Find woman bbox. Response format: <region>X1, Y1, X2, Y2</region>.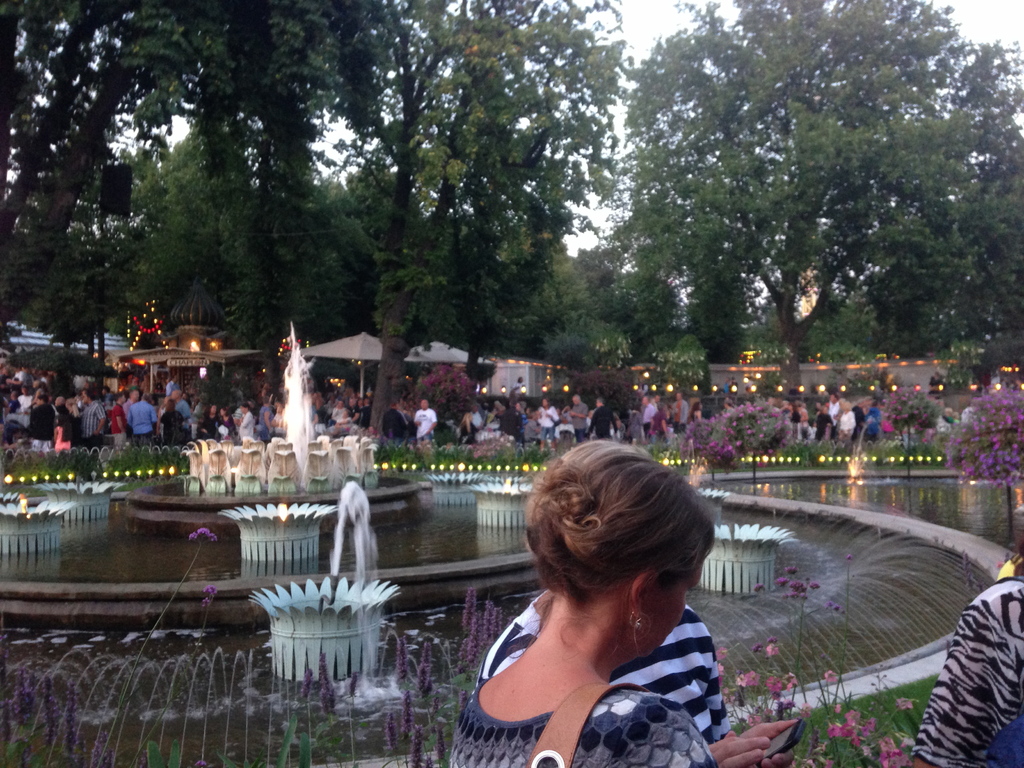
<region>215, 405, 233, 434</region>.
